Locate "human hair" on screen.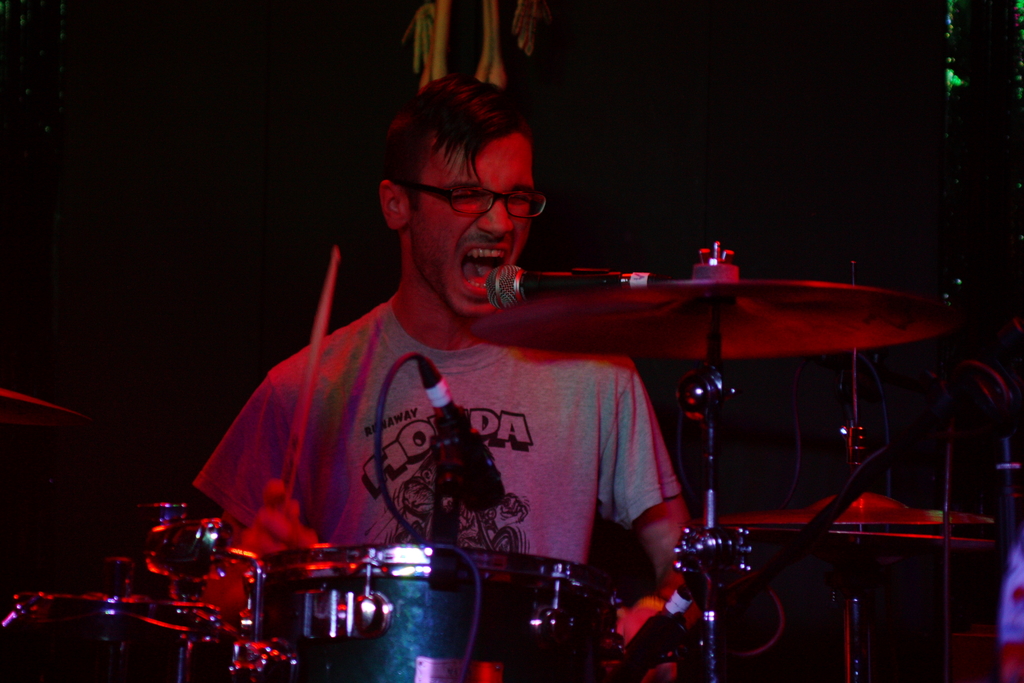
On screen at select_region(386, 66, 529, 184).
